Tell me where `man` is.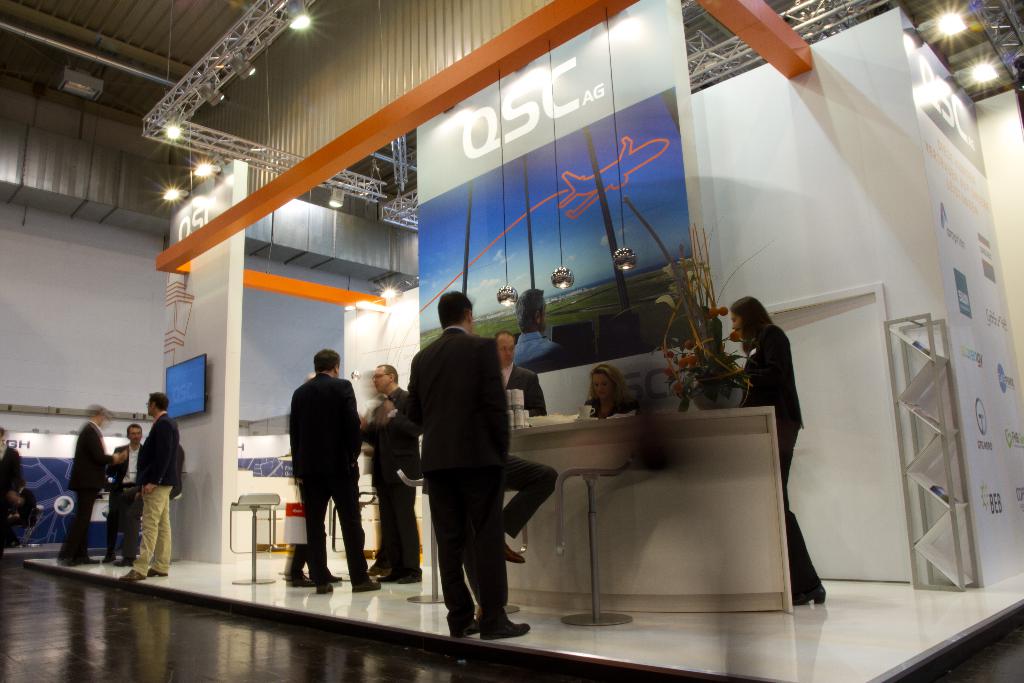
`man` is at <box>287,345,384,595</box>.
